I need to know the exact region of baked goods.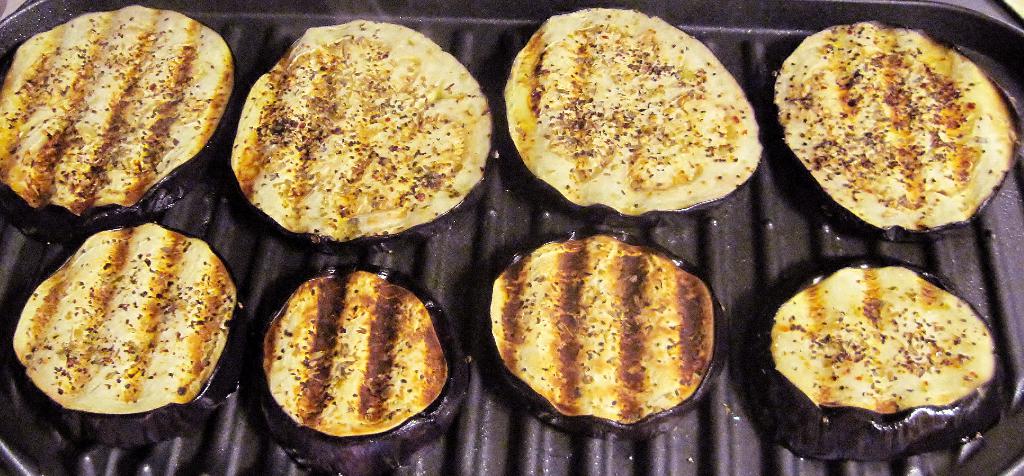
Region: bbox=(0, 1, 235, 217).
